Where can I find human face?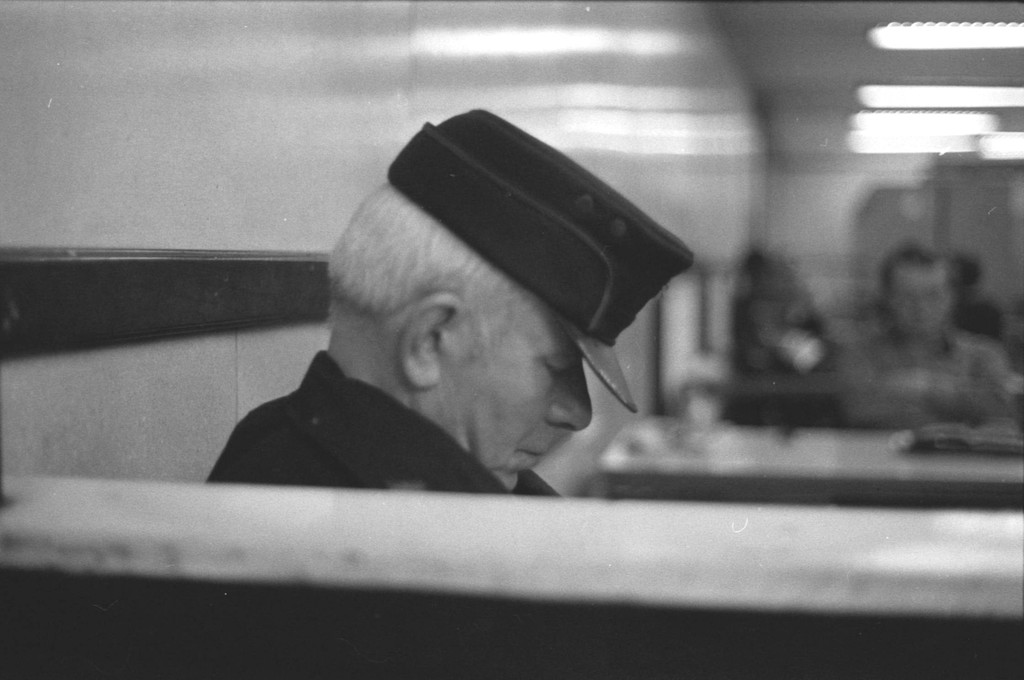
You can find it at bbox(439, 289, 596, 494).
